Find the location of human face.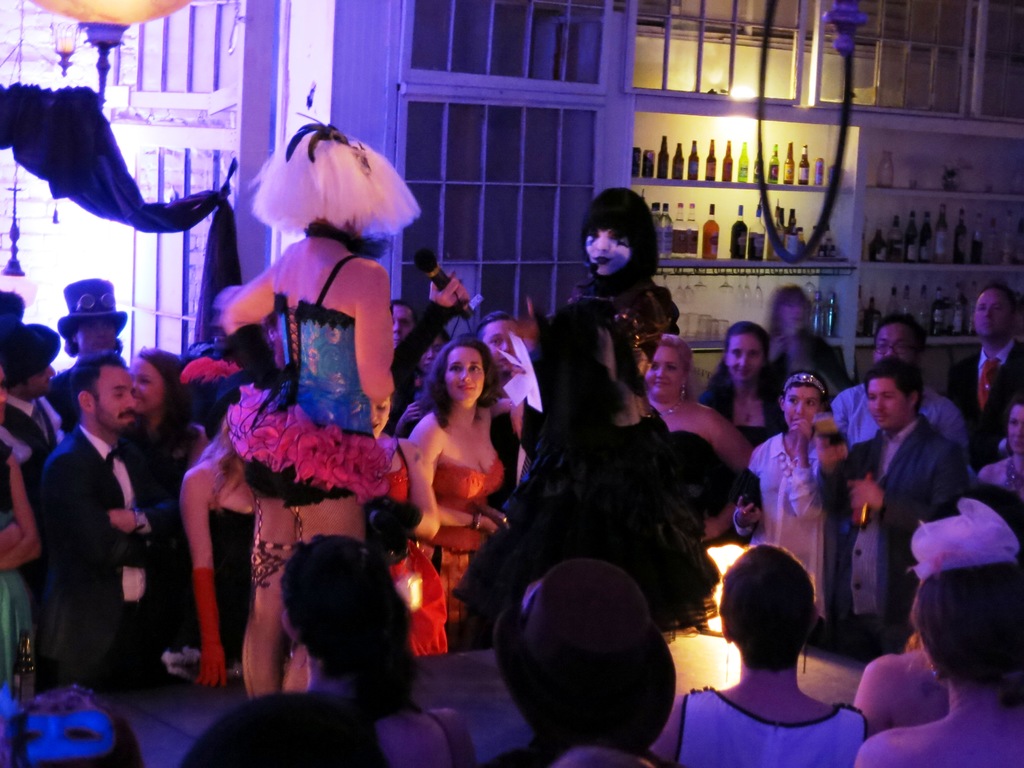
Location: 864 373 908 429.
